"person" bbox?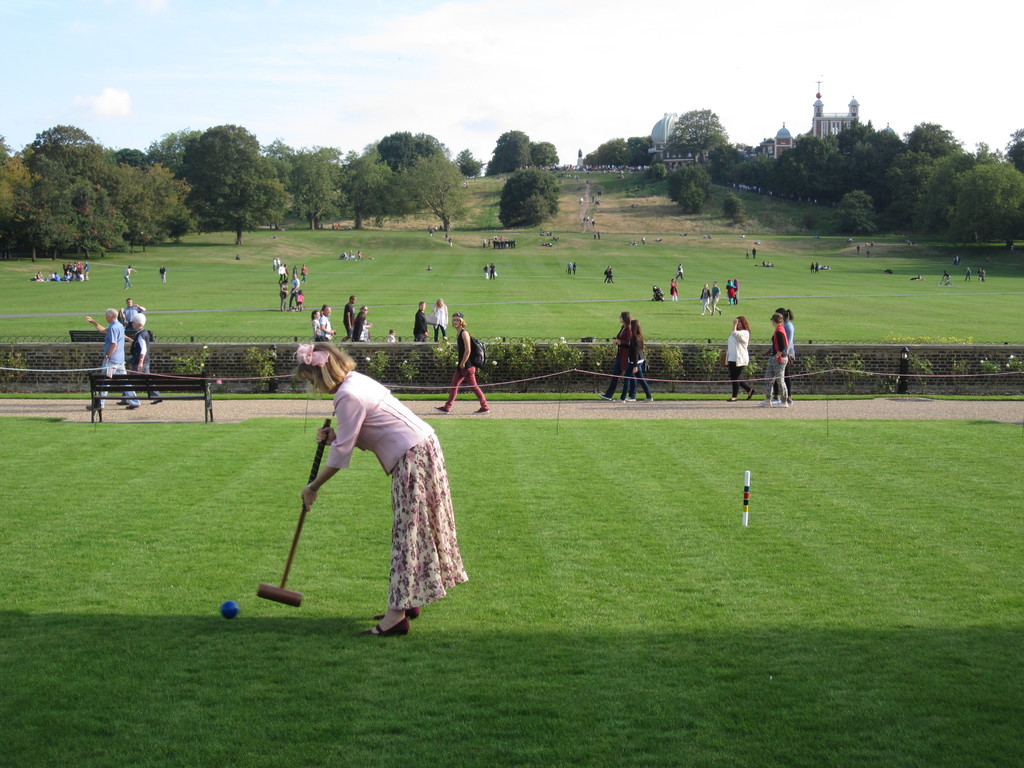
120:300:143:326
